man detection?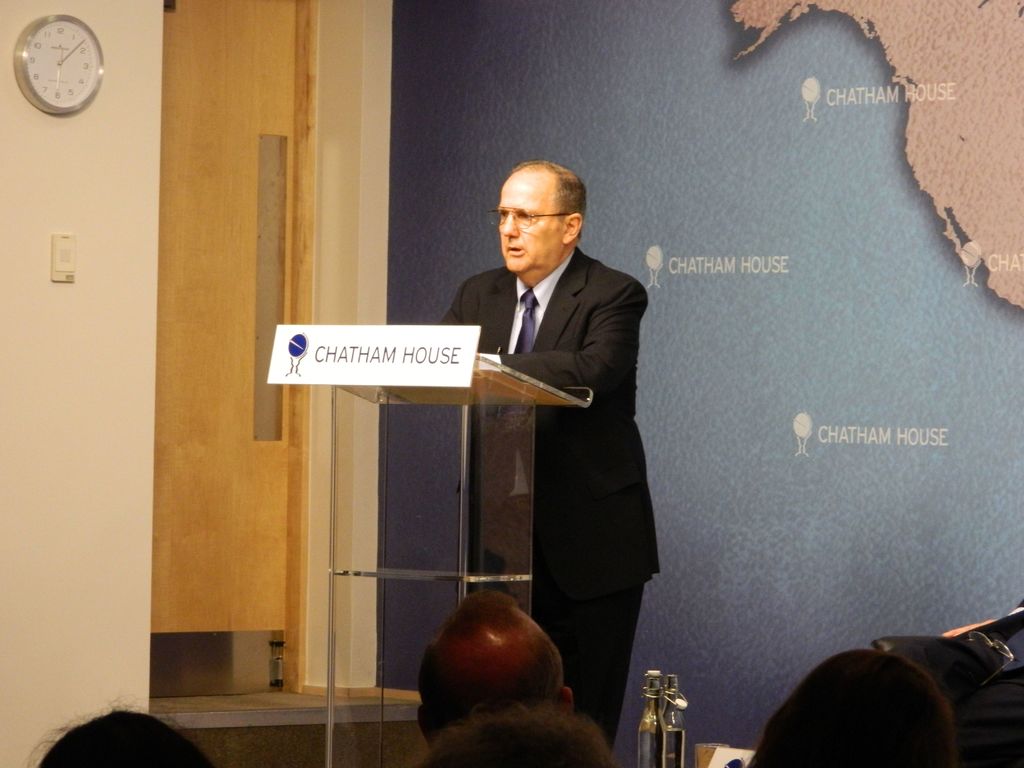
BBox(411, 709, 614, 767)
